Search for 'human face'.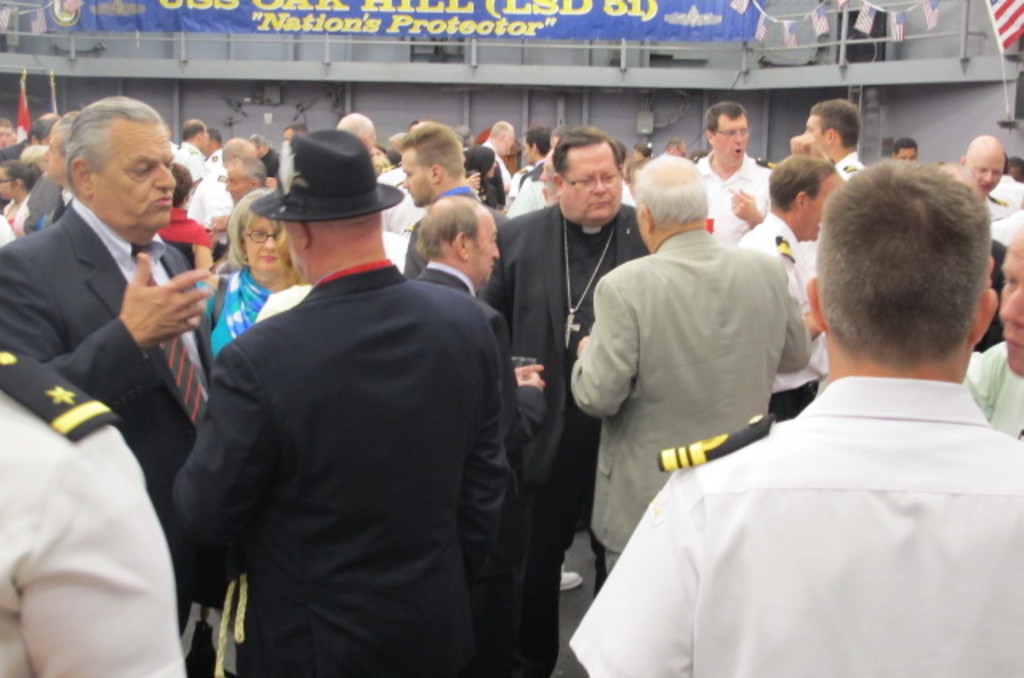
Found at x1=243 y1=211 x2=285 y2=273.
